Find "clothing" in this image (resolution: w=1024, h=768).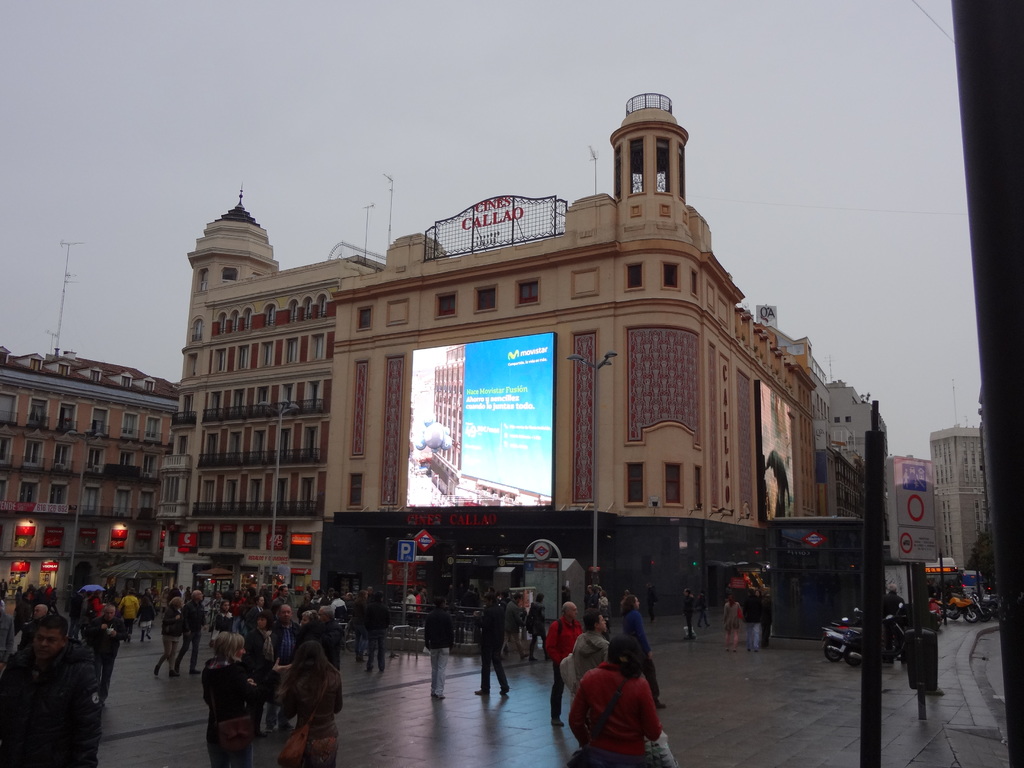
pyautogui.locateOnScreen(365, 602, 391, 669).
